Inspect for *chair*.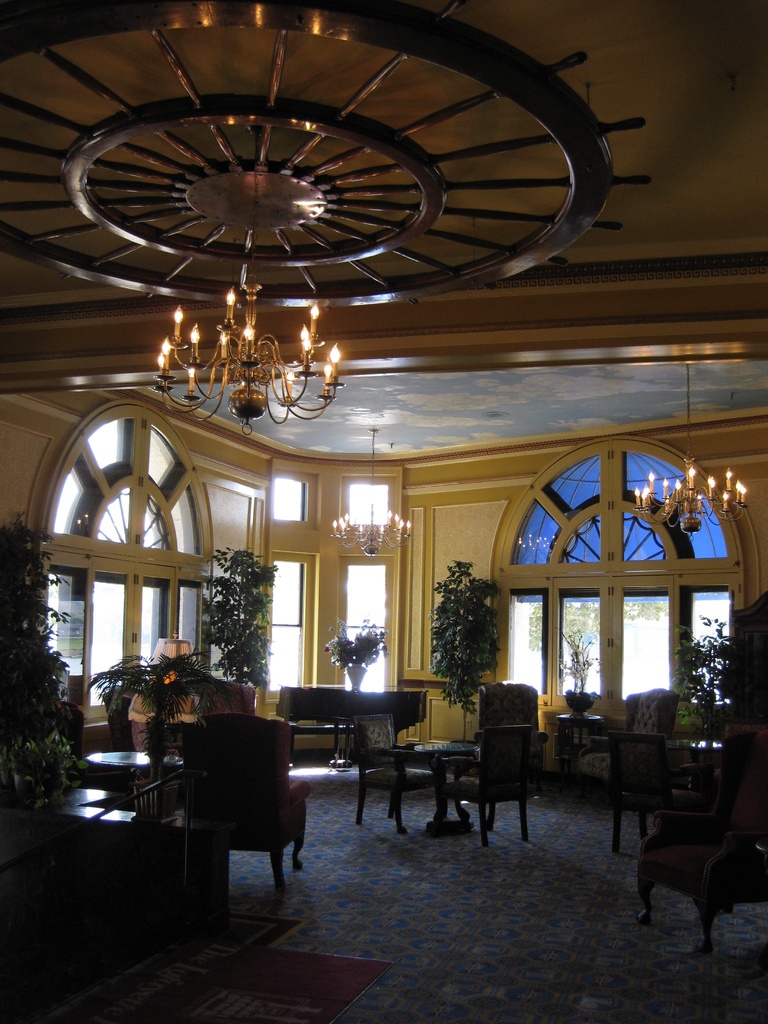
Inspection: box=[422, 678, 534, 861].
